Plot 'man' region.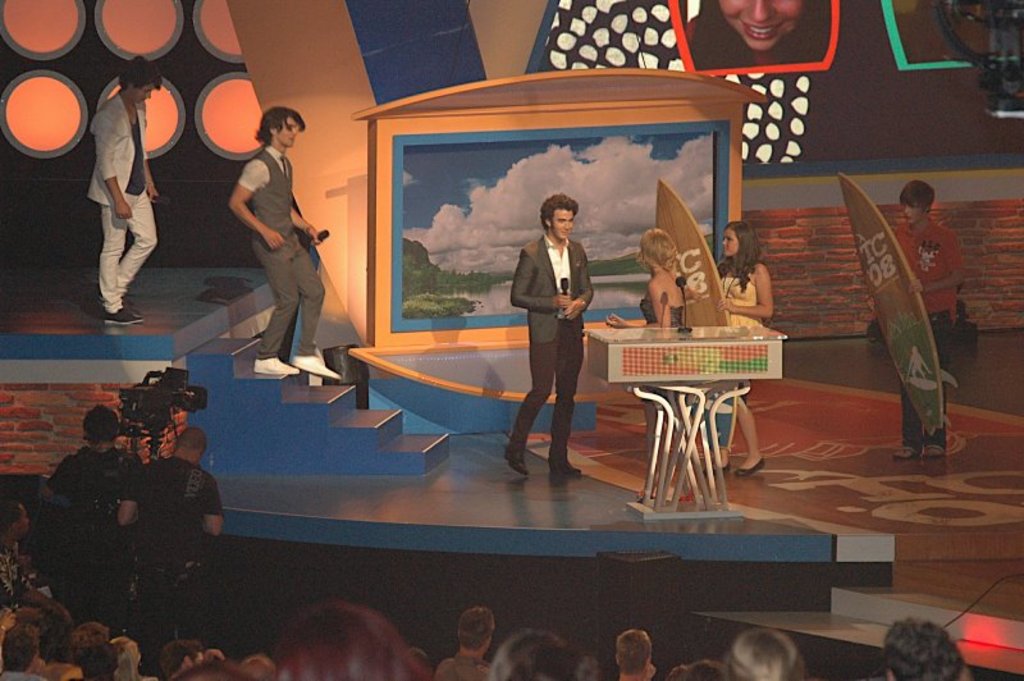
Plotted at 229:108:344:378.
